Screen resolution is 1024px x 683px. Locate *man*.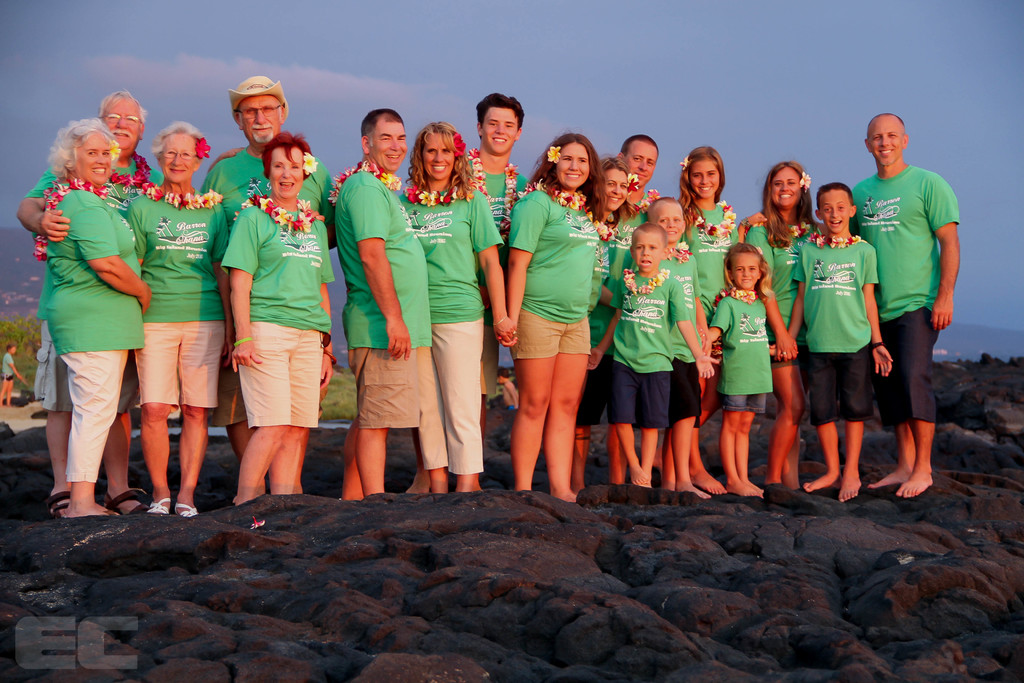
858 98 972 513.
